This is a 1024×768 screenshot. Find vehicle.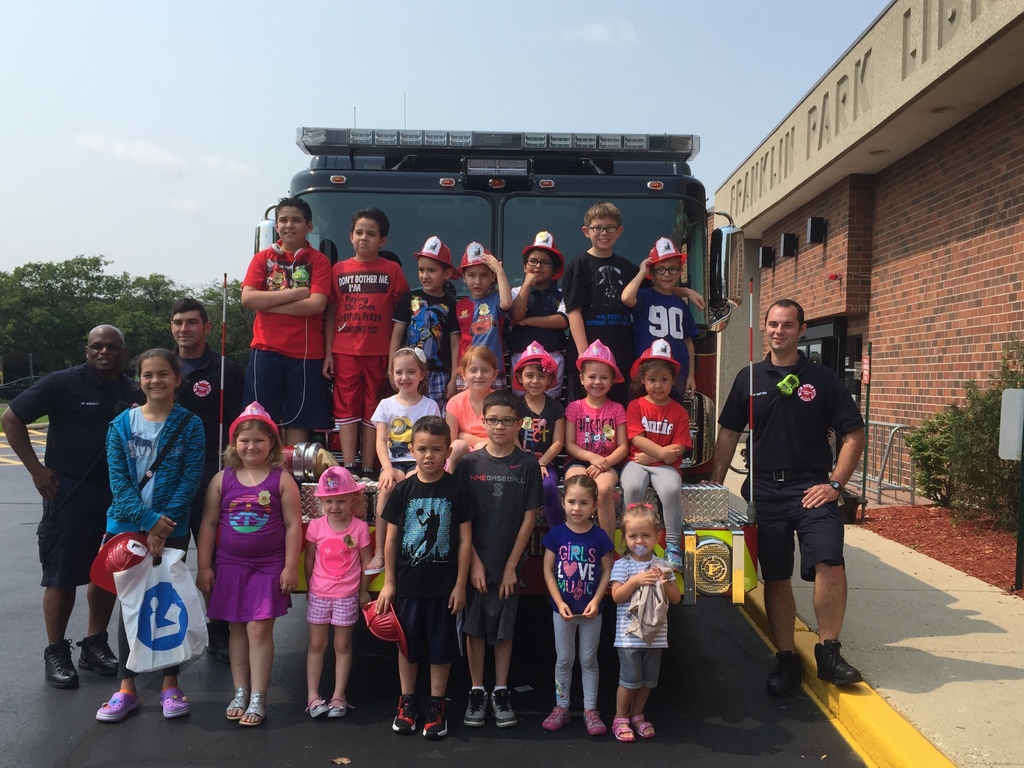
Bounding box: {"left": 214, "top": 89, "right": 760, "bottom": 607}.
